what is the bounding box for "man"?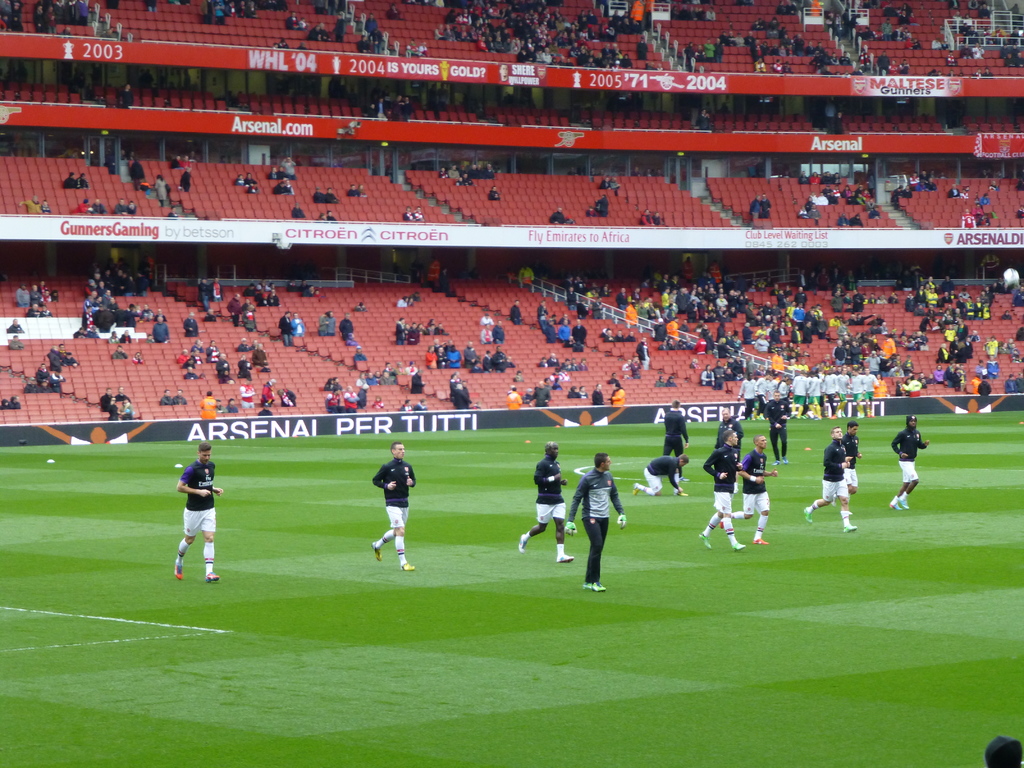
bbox(117, 200, 125, 215).
